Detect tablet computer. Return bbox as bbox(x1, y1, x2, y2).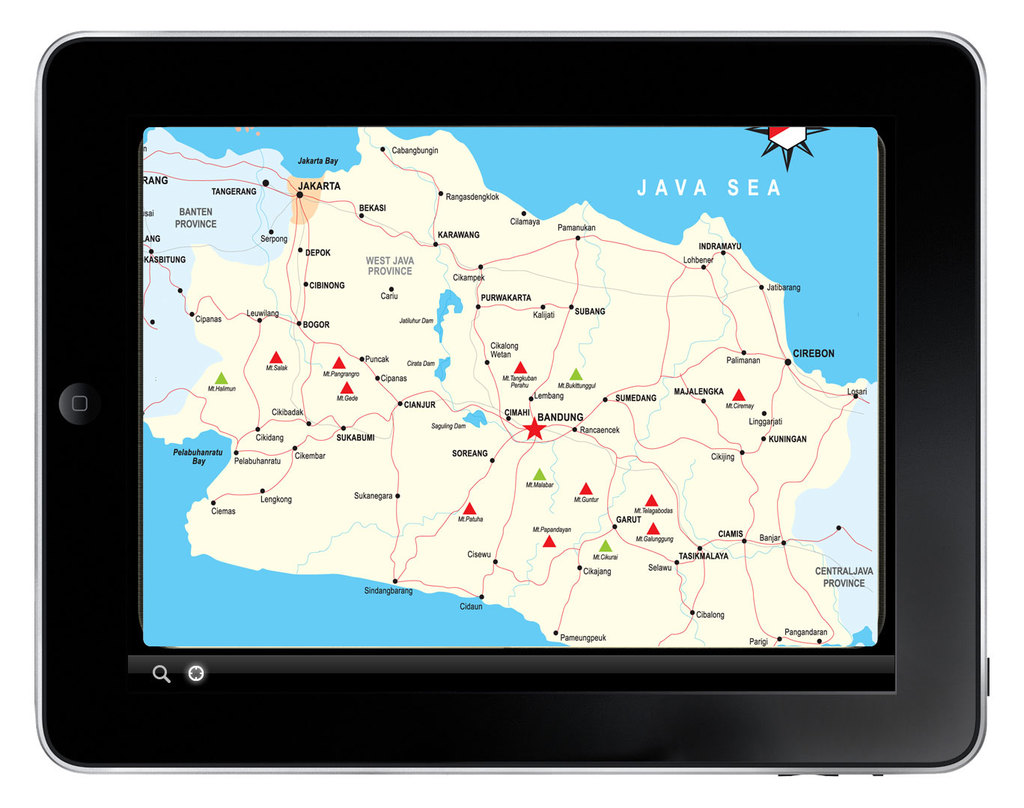
bbox(32, 30, 990, 781).
